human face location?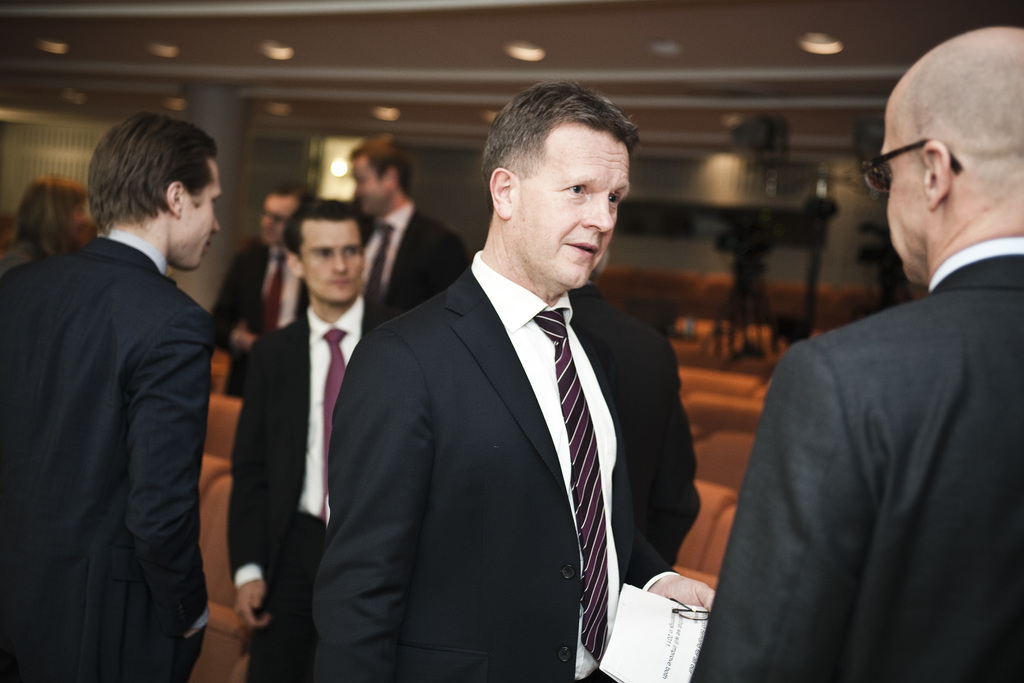
BBox(196, 163, 220, 265)
